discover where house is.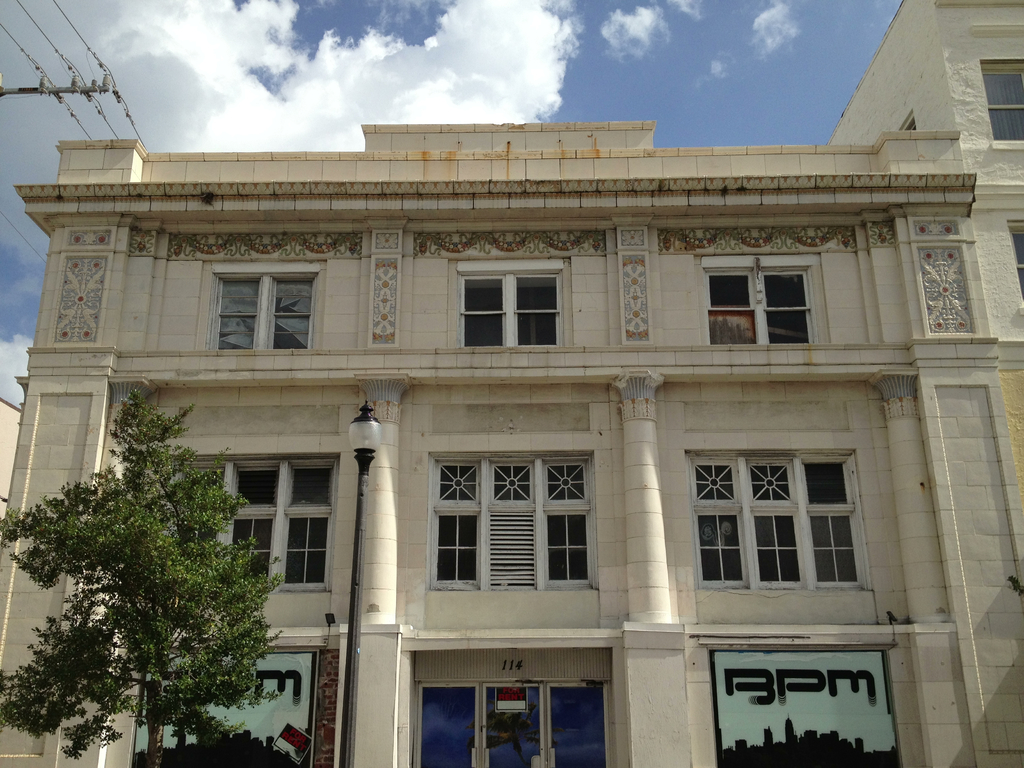
Discovered at [left=0, top=0, right=1023, bottom=767].
